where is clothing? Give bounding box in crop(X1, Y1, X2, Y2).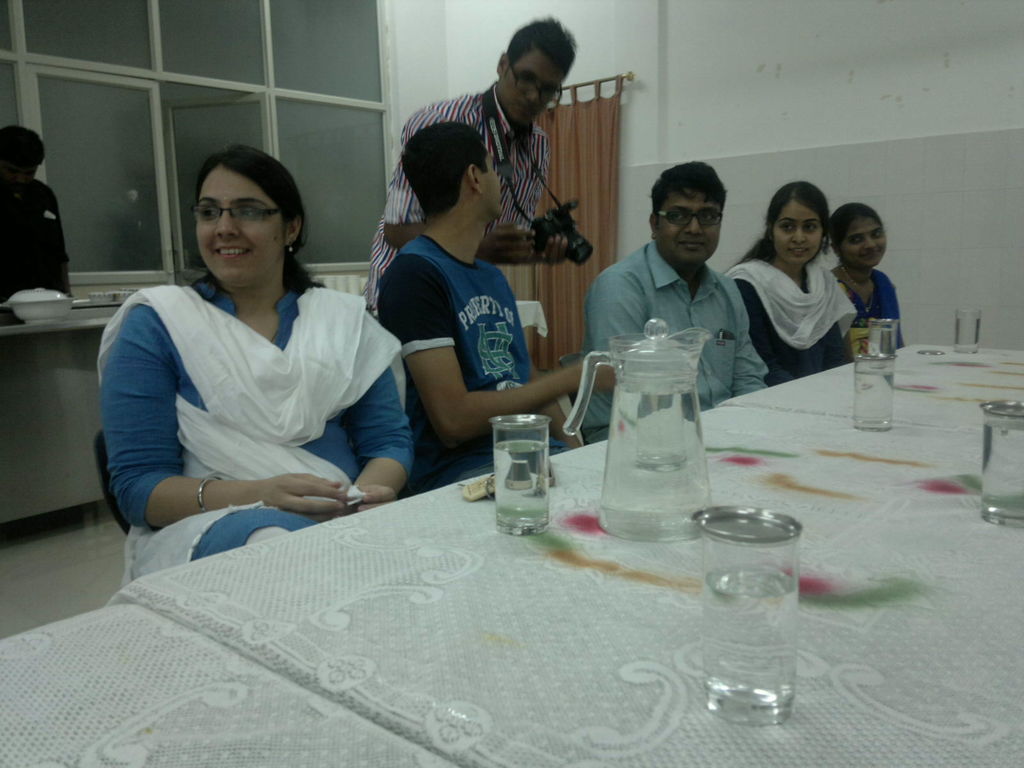
crop(374, 222, 558, 472).
